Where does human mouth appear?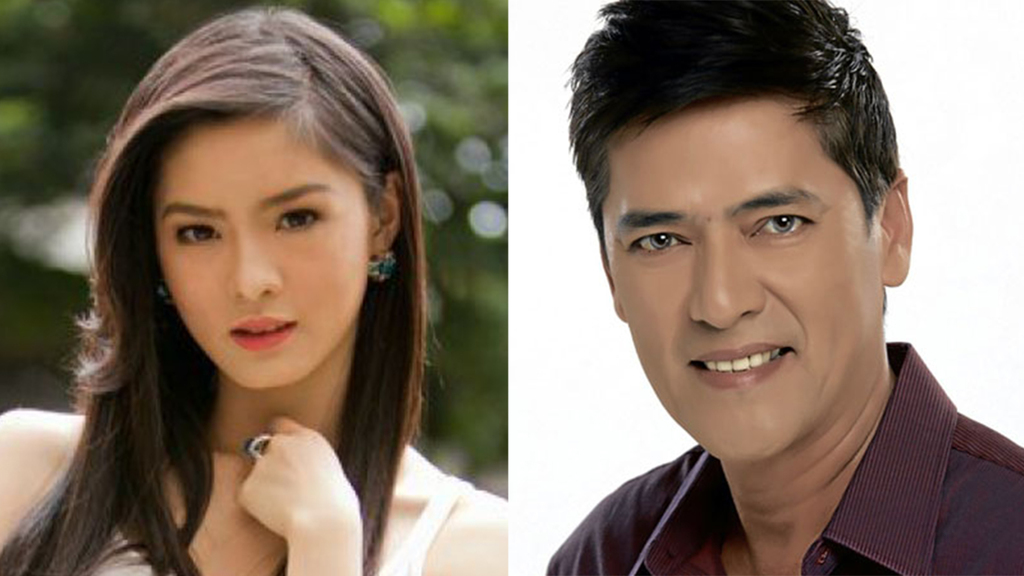
Appears at BBox(684, 343, 799, 400).
